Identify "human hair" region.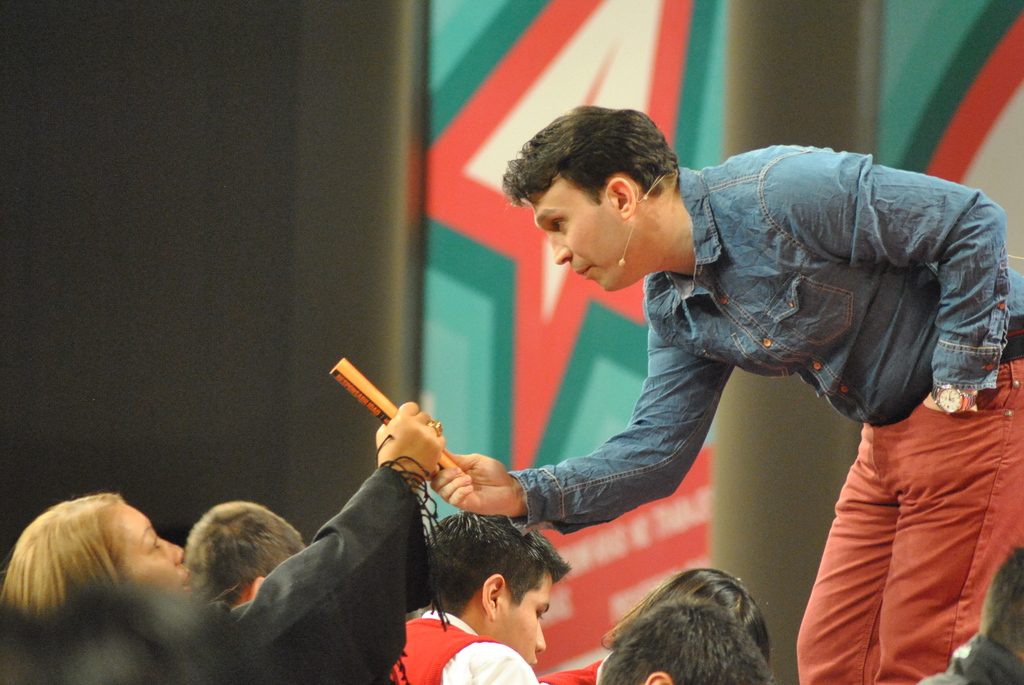
Region: [left=0, top=492, right=133, bottom=618].
